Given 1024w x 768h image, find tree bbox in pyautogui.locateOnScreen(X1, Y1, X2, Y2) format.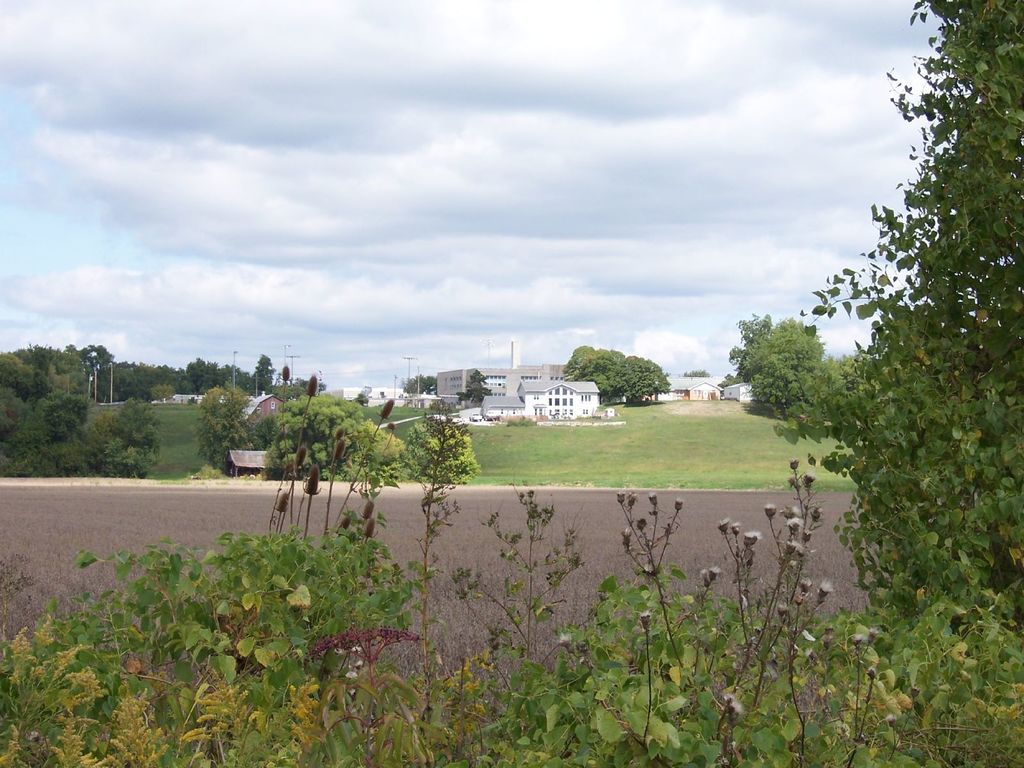
pyautogui.locateOnScreen(801, 0, 1023, 767).
